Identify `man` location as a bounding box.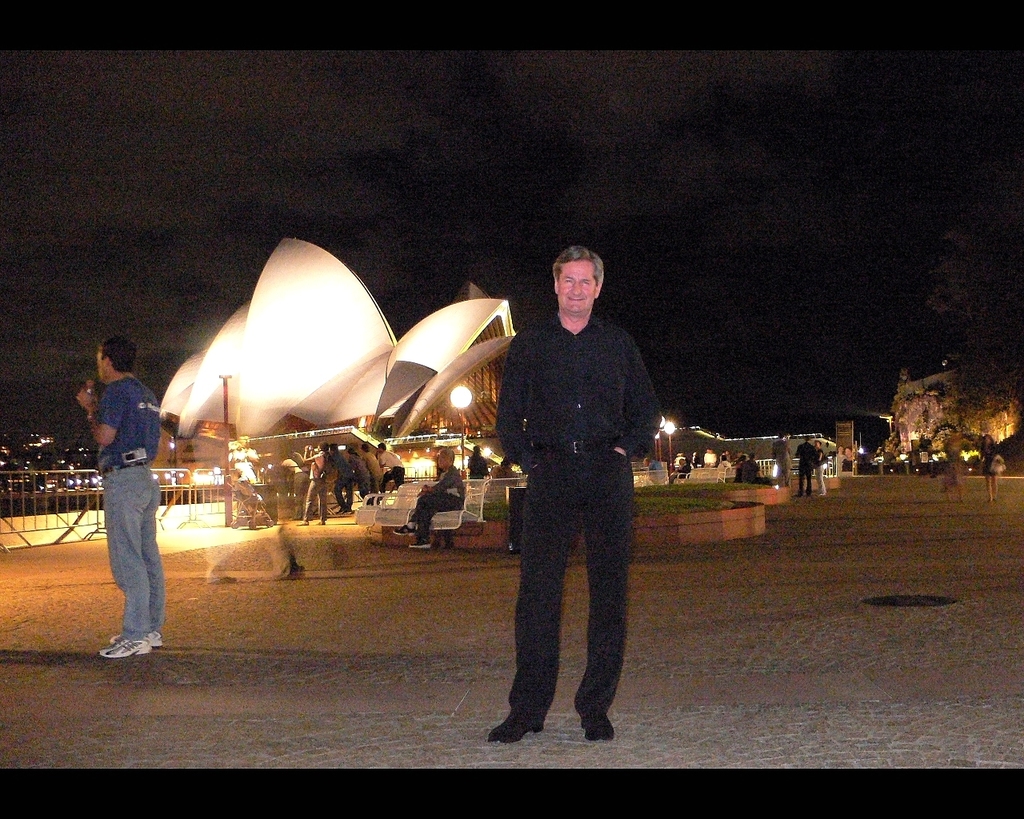
box(390, 449, 465, 551).
